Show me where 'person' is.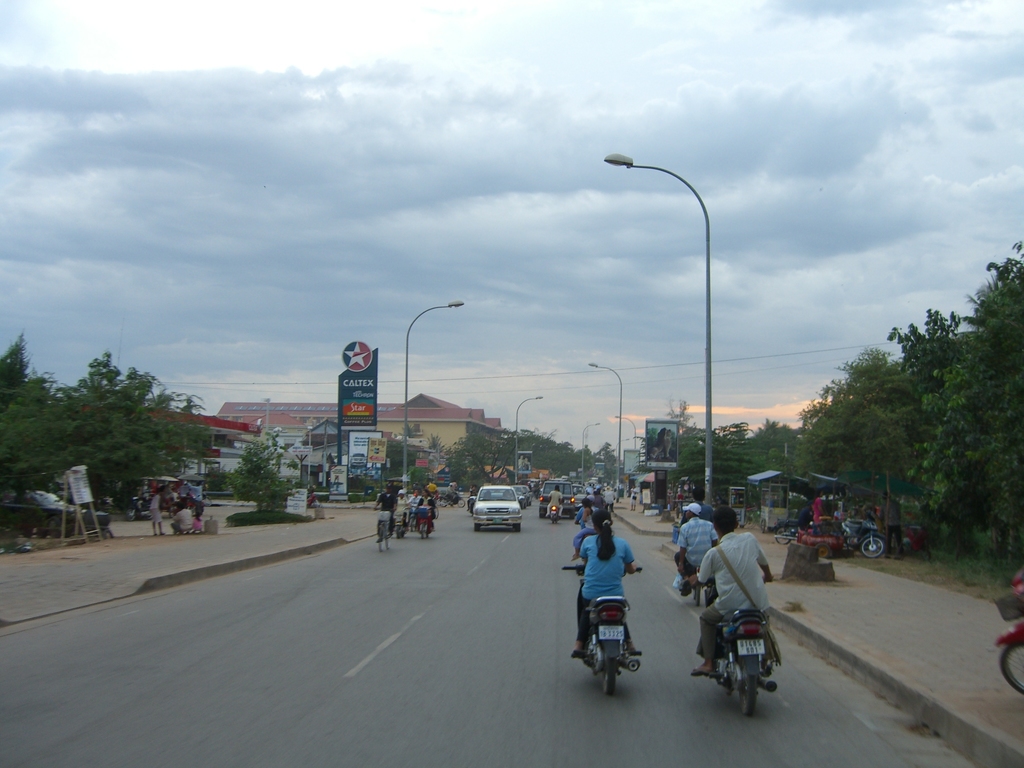
'person' is at <region>687, 497, 774, 676</region>.
